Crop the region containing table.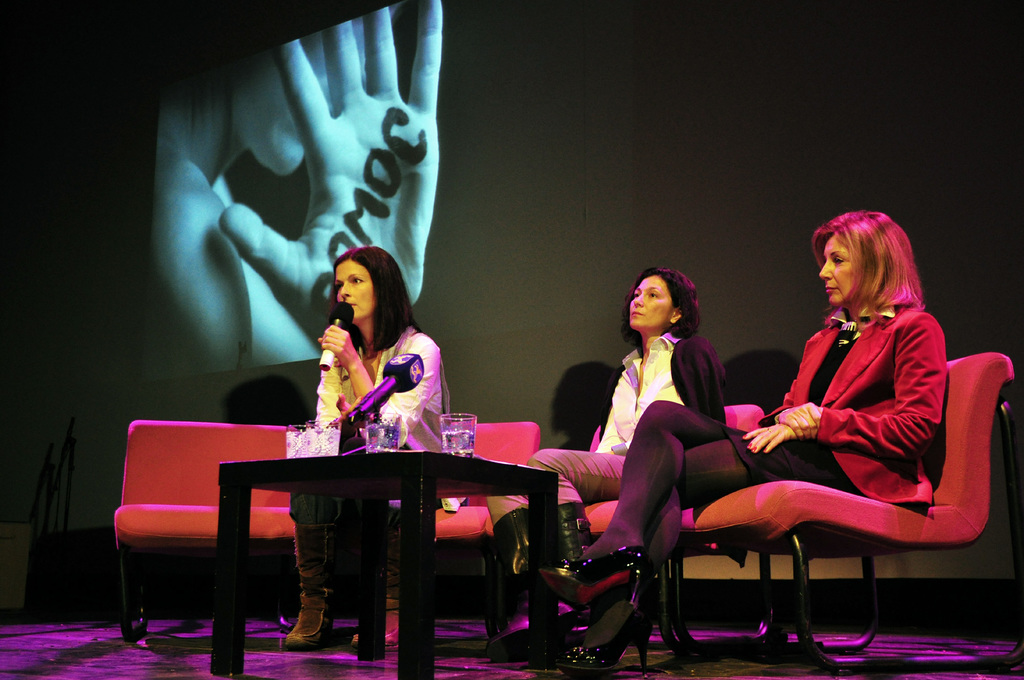
Crop region: [161, 434, 606, 656].
